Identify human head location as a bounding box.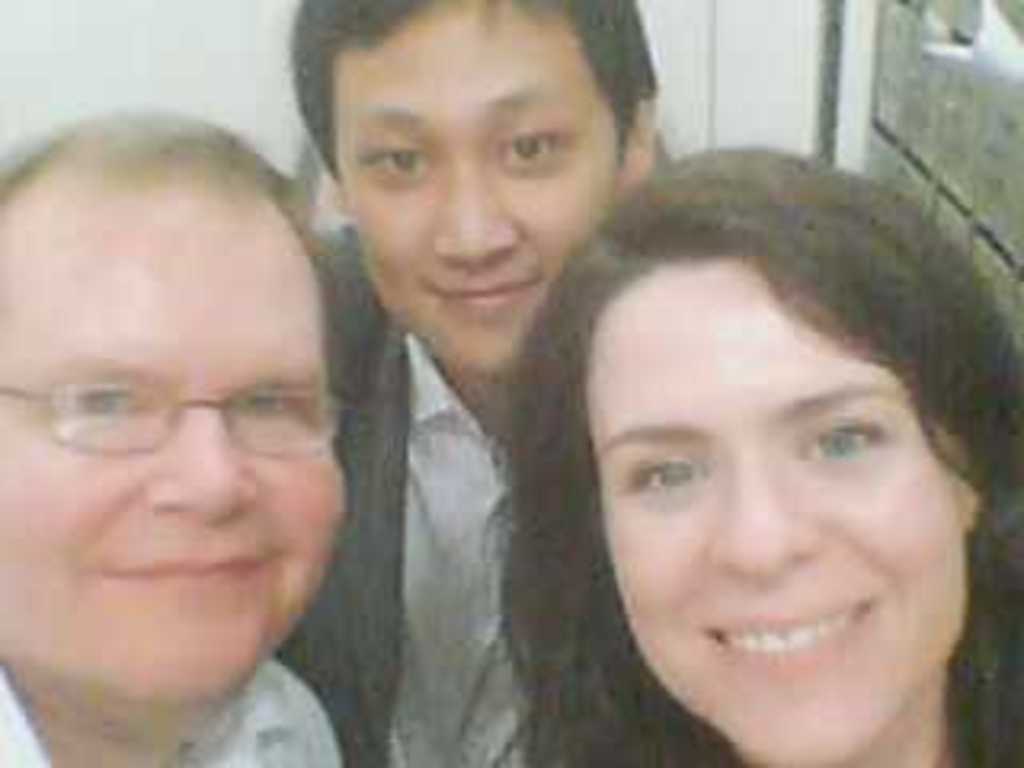
22/83/358/682.
